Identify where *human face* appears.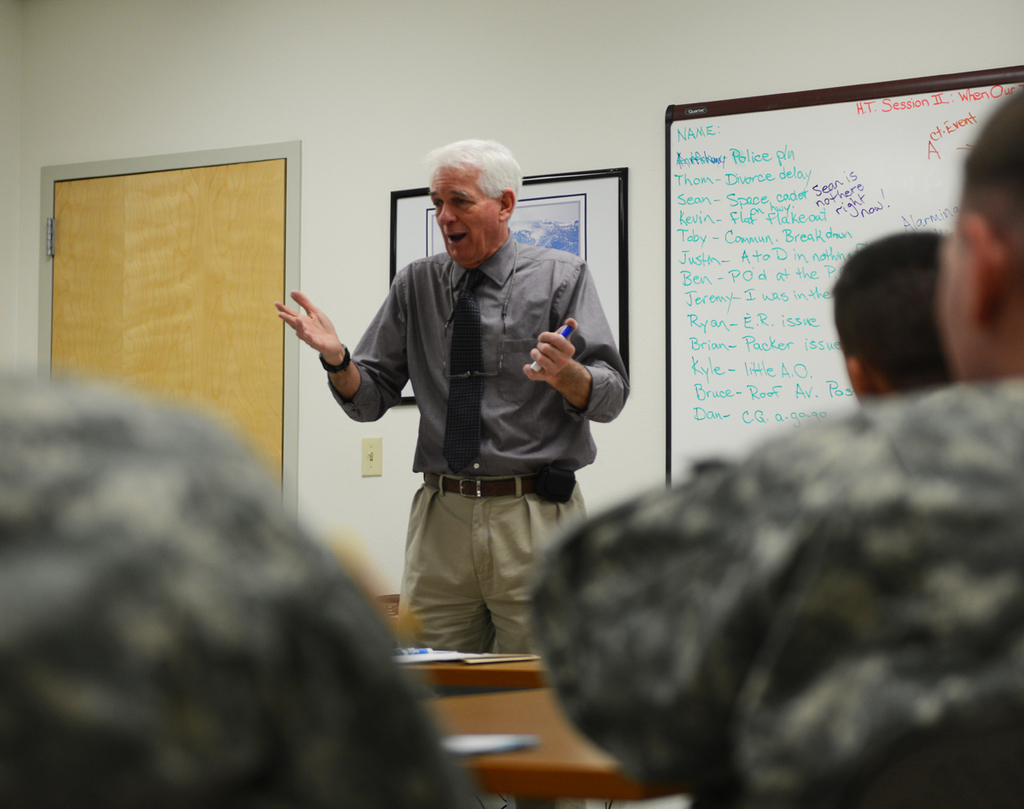
Appears at pyautogui.locateOnScreen(427, 161, 500, 263).
